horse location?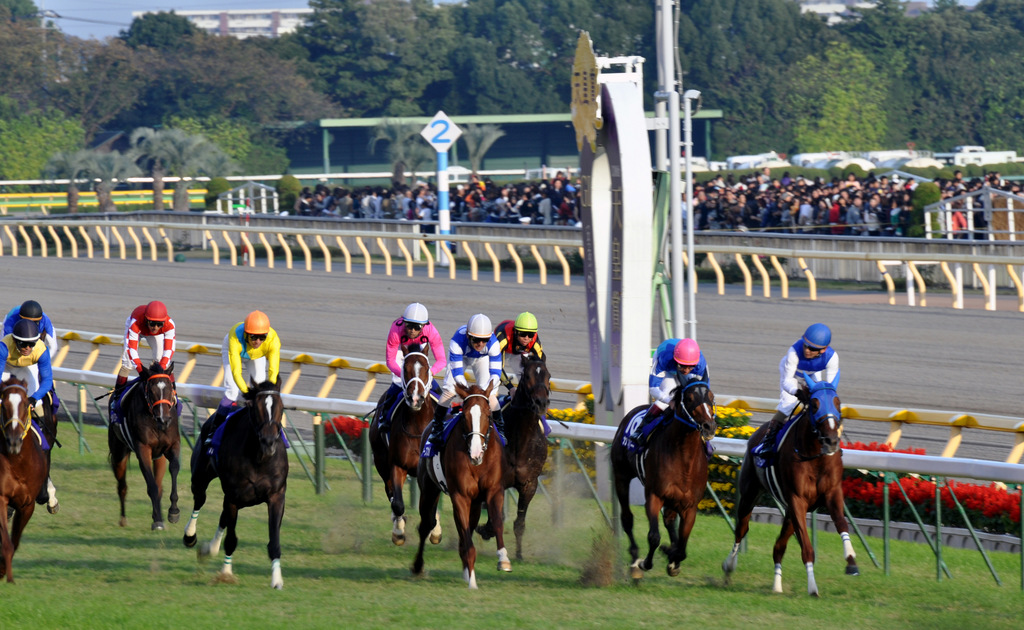
(left=363, top=343, right=448, bottom=549)
